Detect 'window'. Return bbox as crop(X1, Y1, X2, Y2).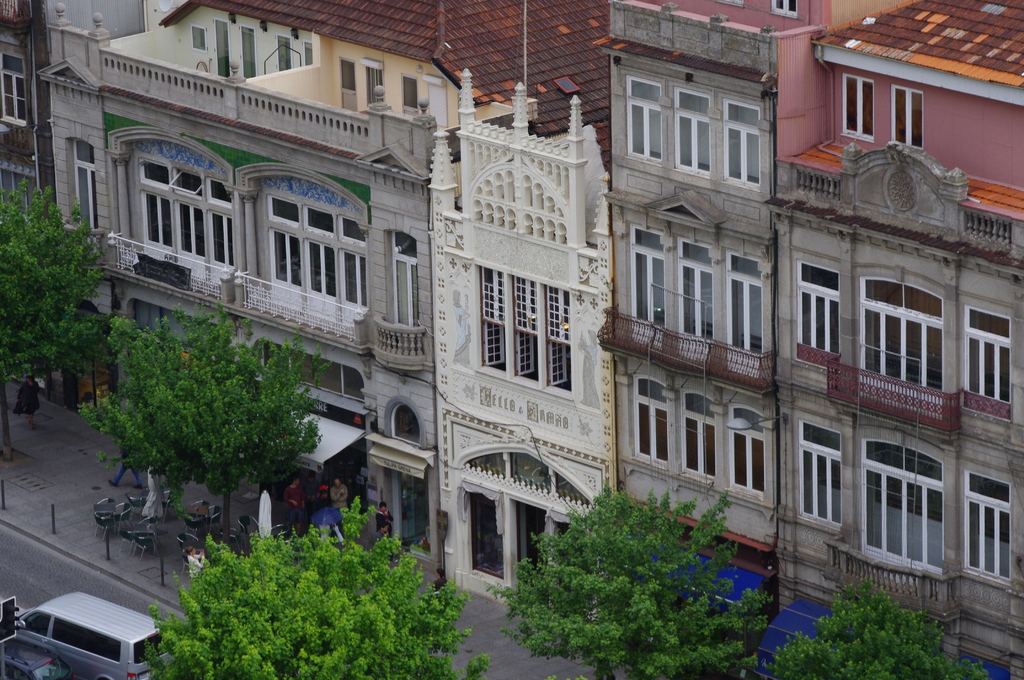
crop(676, 388, 714, 485).
